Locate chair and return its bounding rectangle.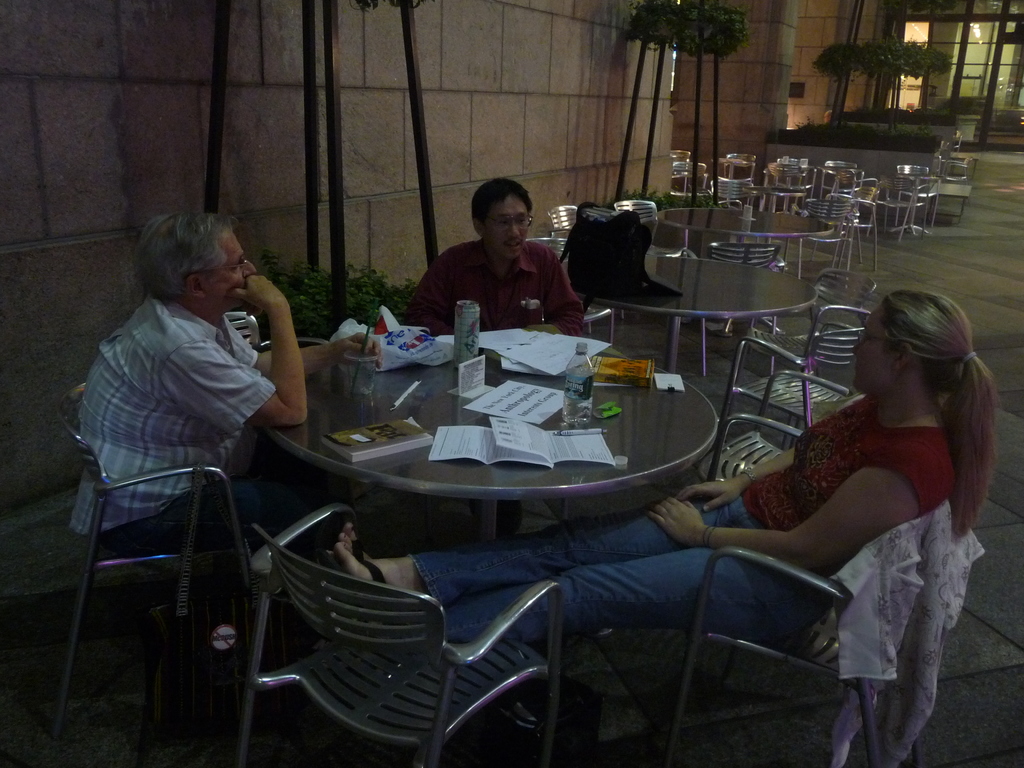
select_region(718, 325, 867, 447).
